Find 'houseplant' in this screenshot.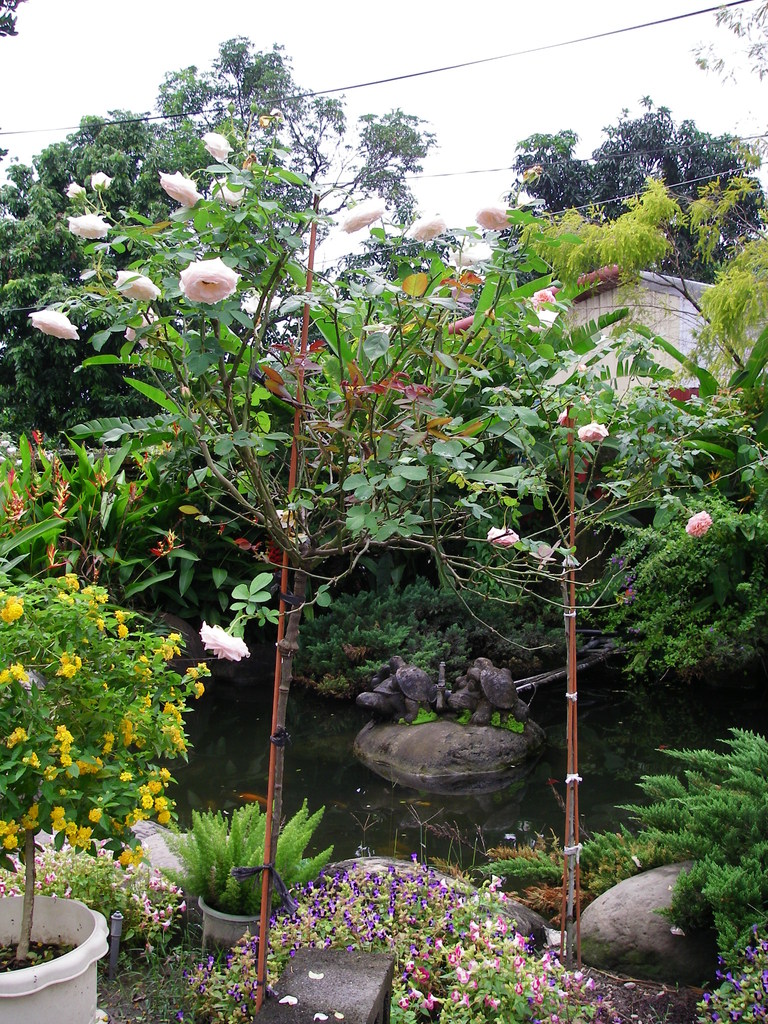
The bounding box for 'houseplant' is x1=0 y1=571 x2=220 y2=1023.
